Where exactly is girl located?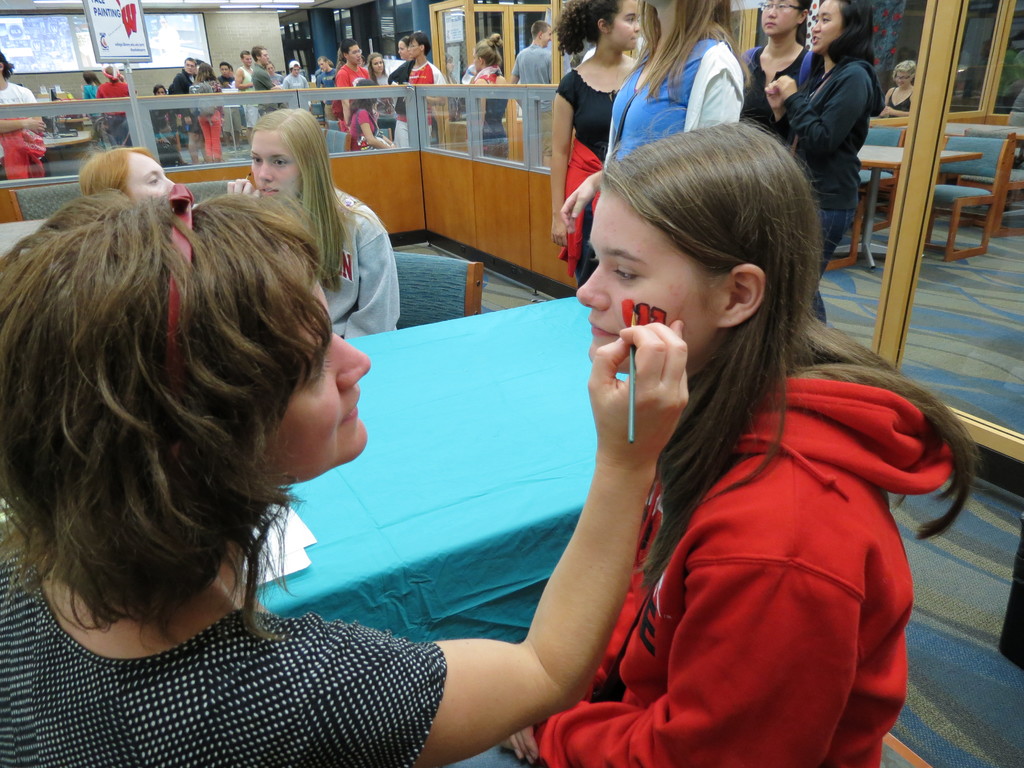
Its bounding box is 73:150:178:212.
